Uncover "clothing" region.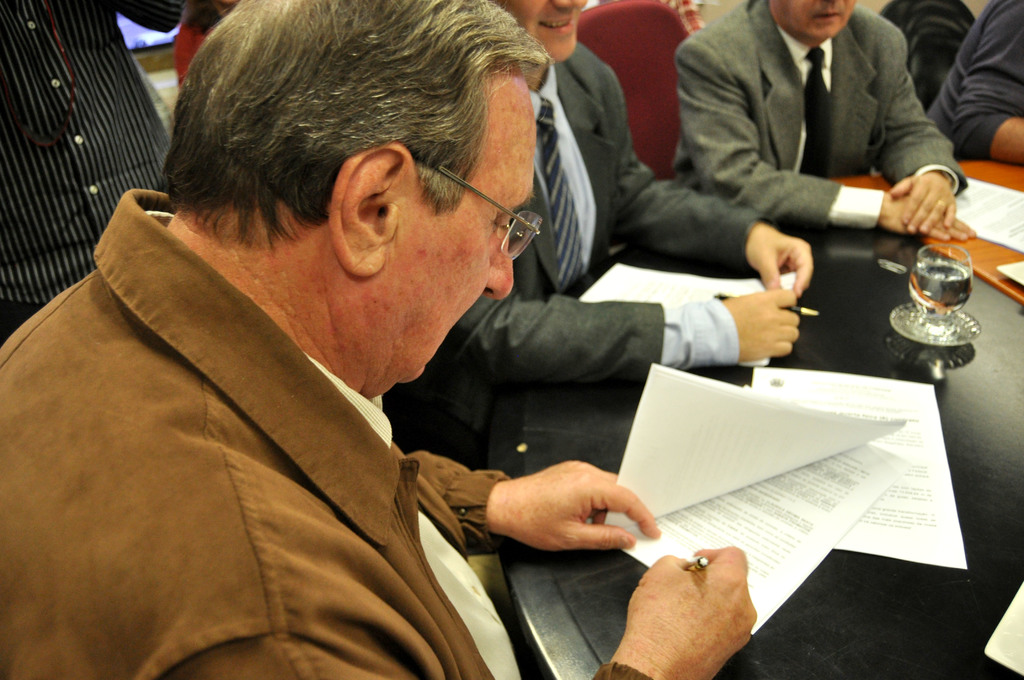
Uncovered: 0/186/658/679.
